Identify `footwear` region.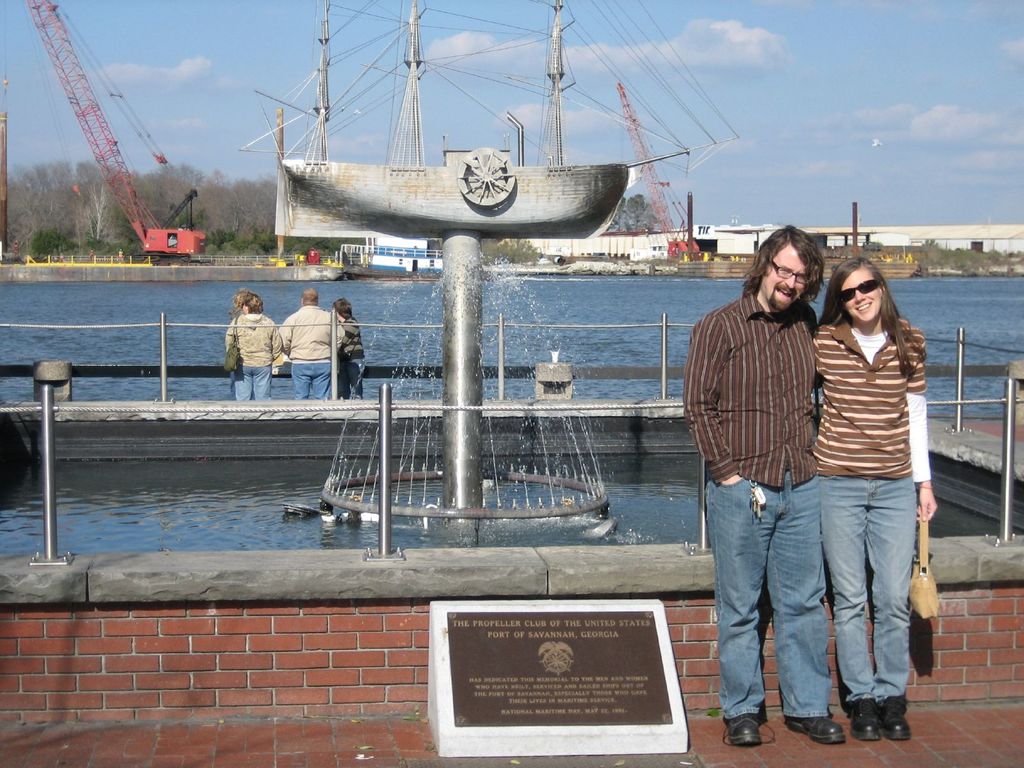
Region: [left=882, top=695, right=913, bottom=740].
